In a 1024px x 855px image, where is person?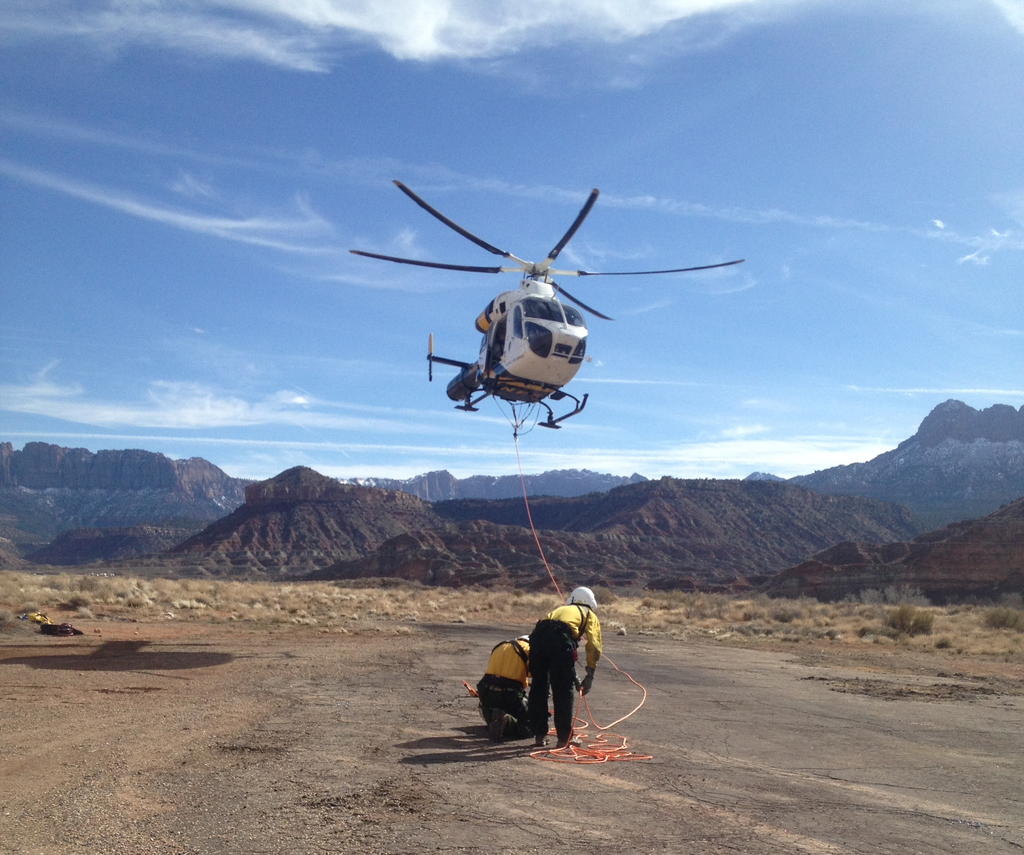
select_region(520, 569, 601, 763).
